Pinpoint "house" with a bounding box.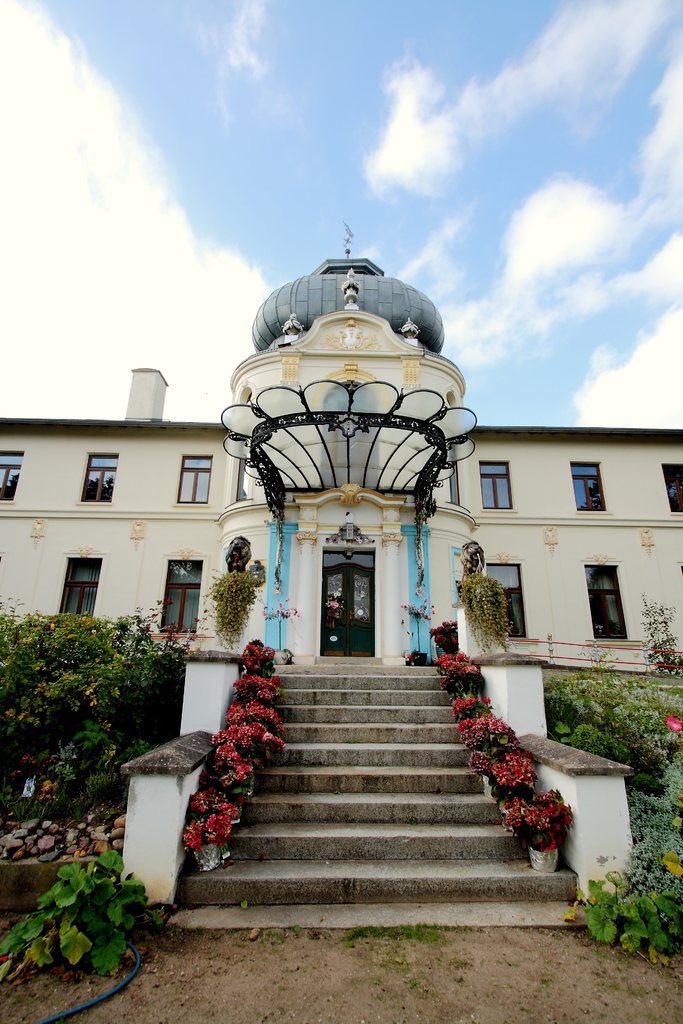
BBox(26, 228, 675, 898).
